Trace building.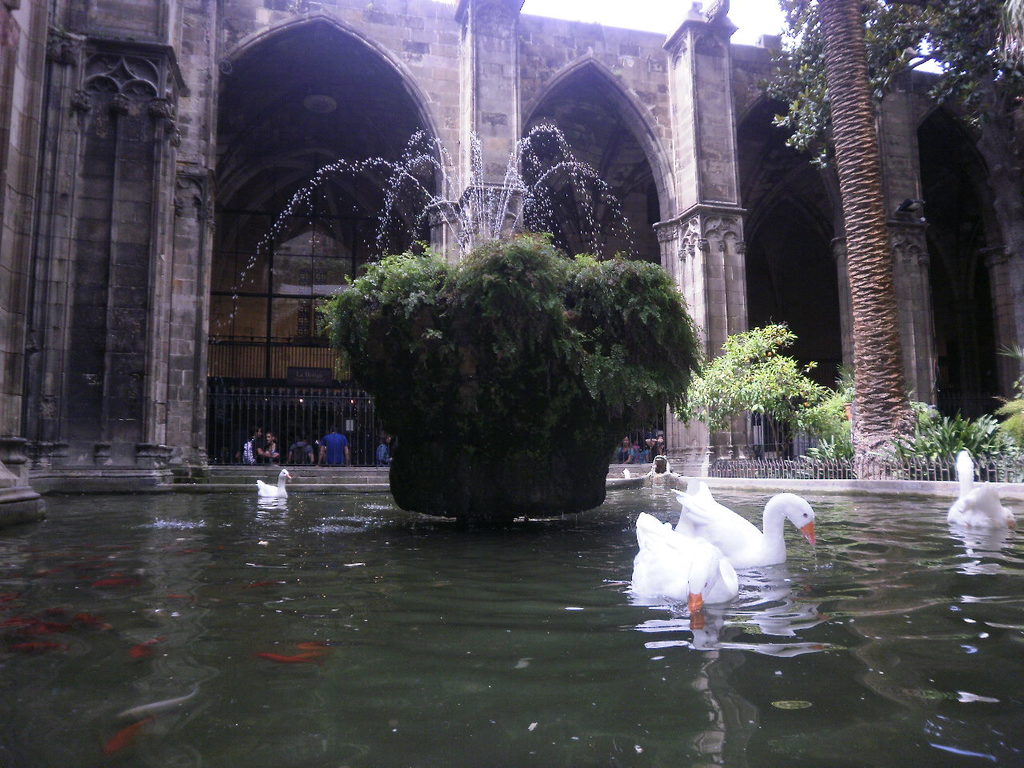
Traced to bbox=[0, 0, 1023, 525].
